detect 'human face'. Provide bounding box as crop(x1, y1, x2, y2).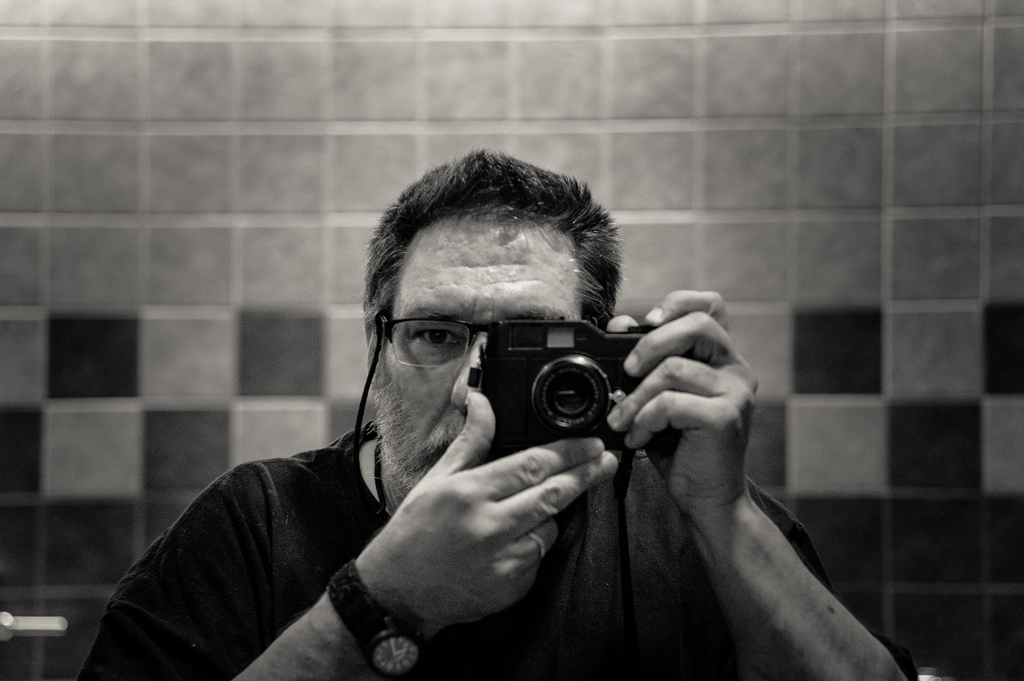
crop(367, 208, 598, 486).
